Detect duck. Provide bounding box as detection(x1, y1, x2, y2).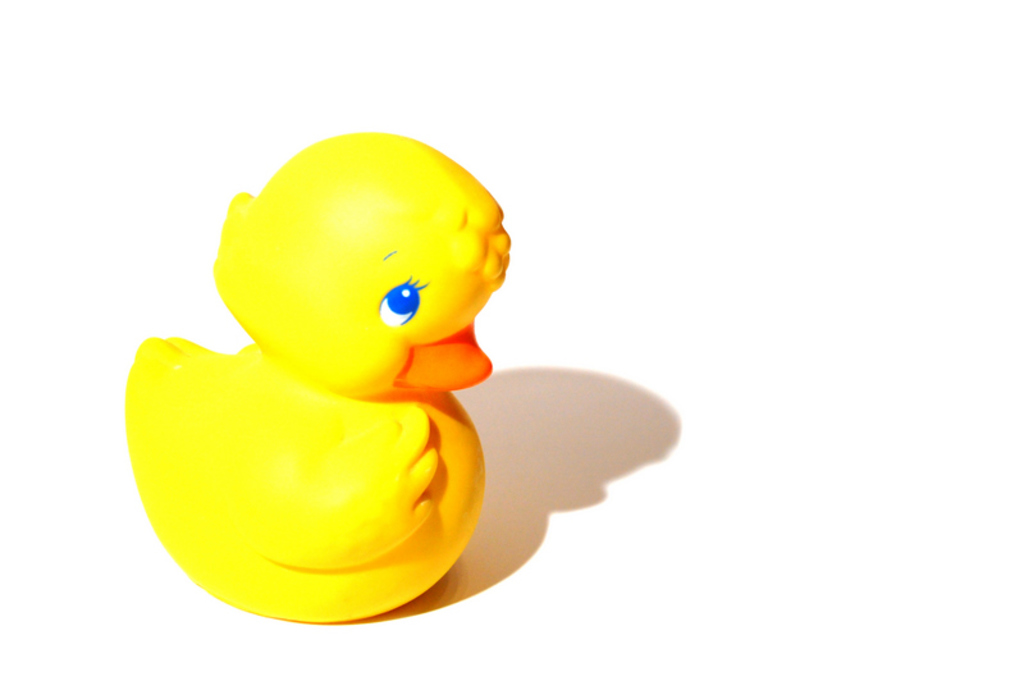
detection(140, 154, 504, 562).
